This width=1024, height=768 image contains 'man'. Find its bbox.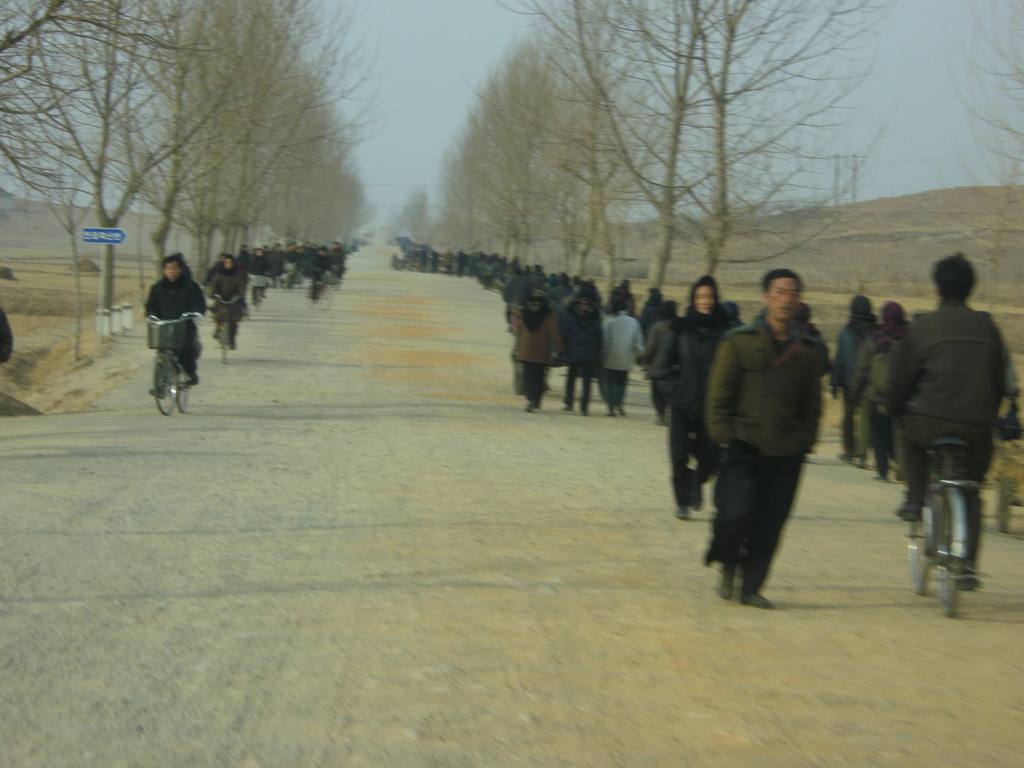
x1=190, y1=248, x2=241, y2=340.
